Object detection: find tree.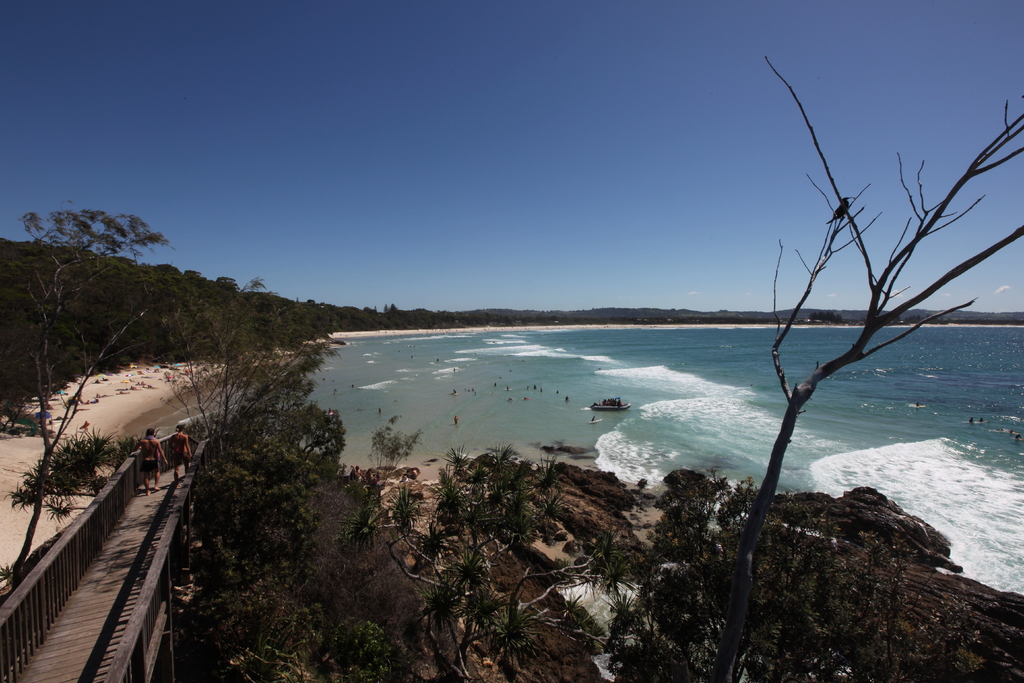
0 192 202 596.
